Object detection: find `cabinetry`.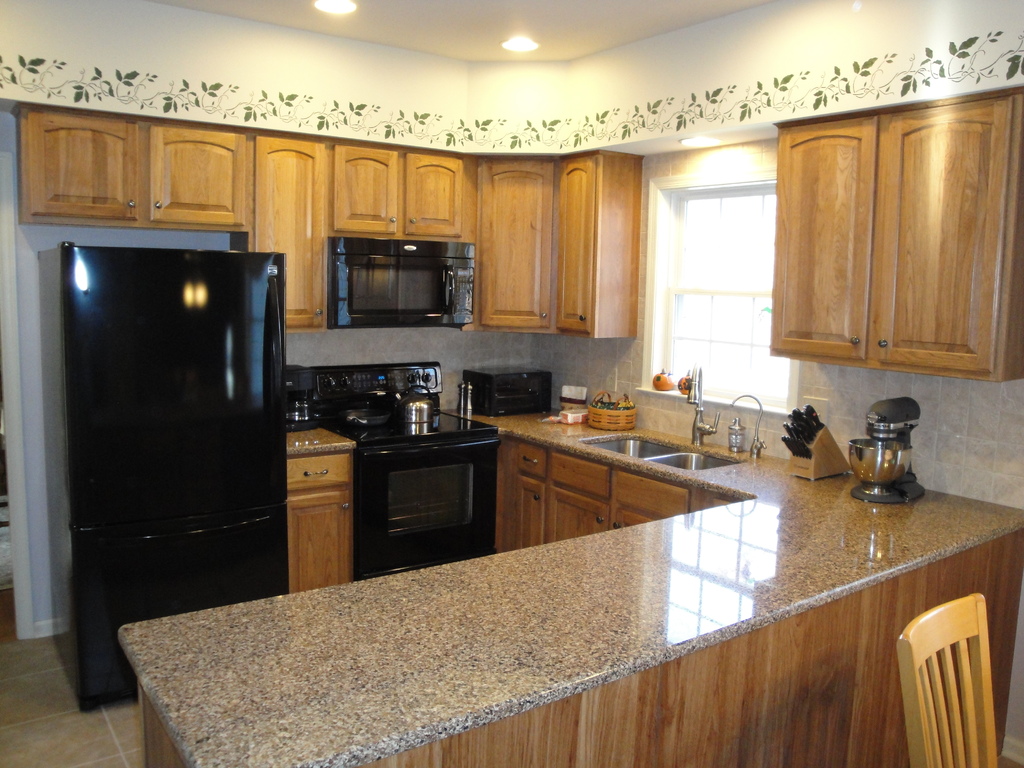
BBox(14, 108, 145, 229).
